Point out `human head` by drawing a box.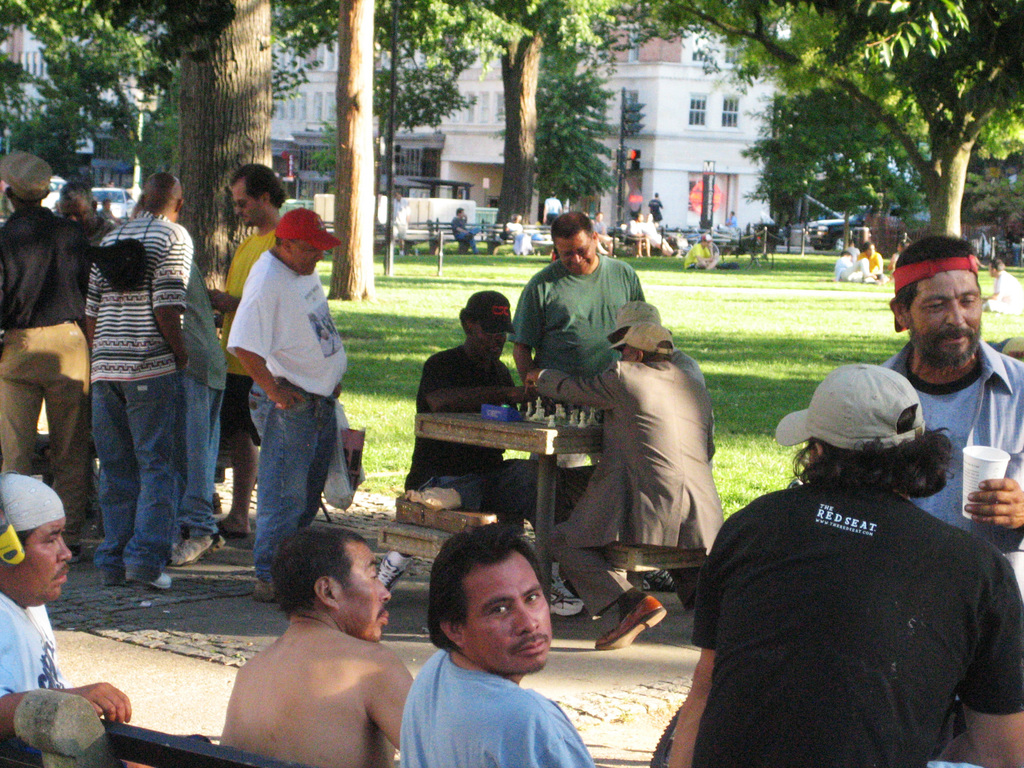
locate(545, 210, 598, 275).
